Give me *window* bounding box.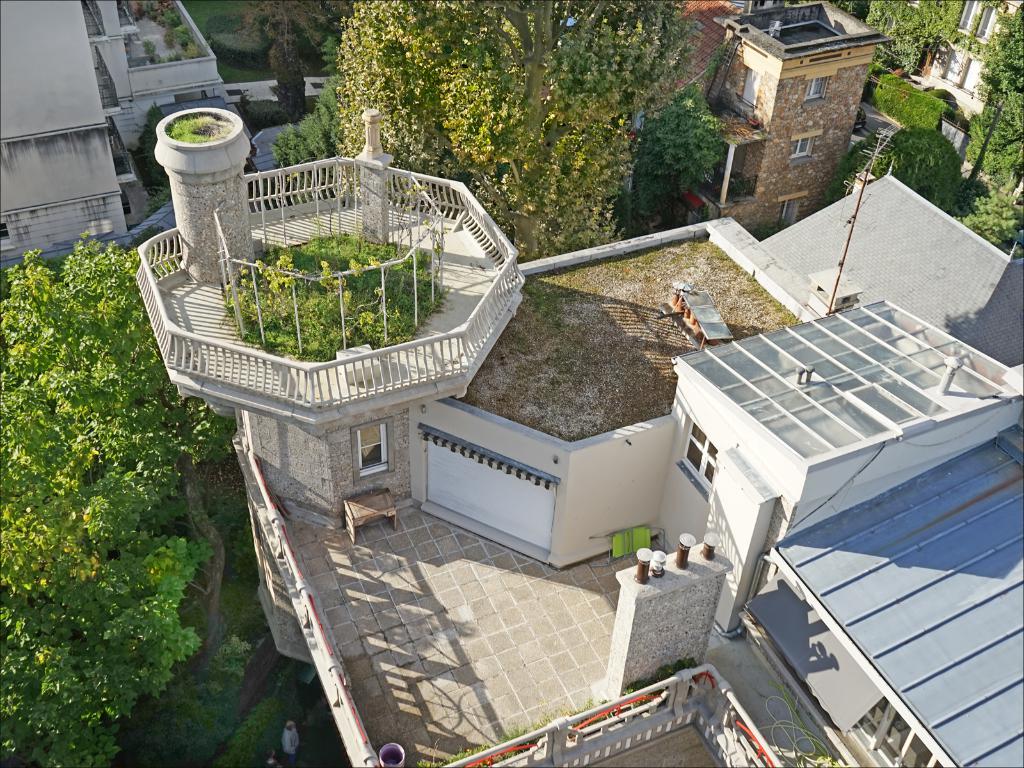
bbox=[777, 193, 802, 230].
